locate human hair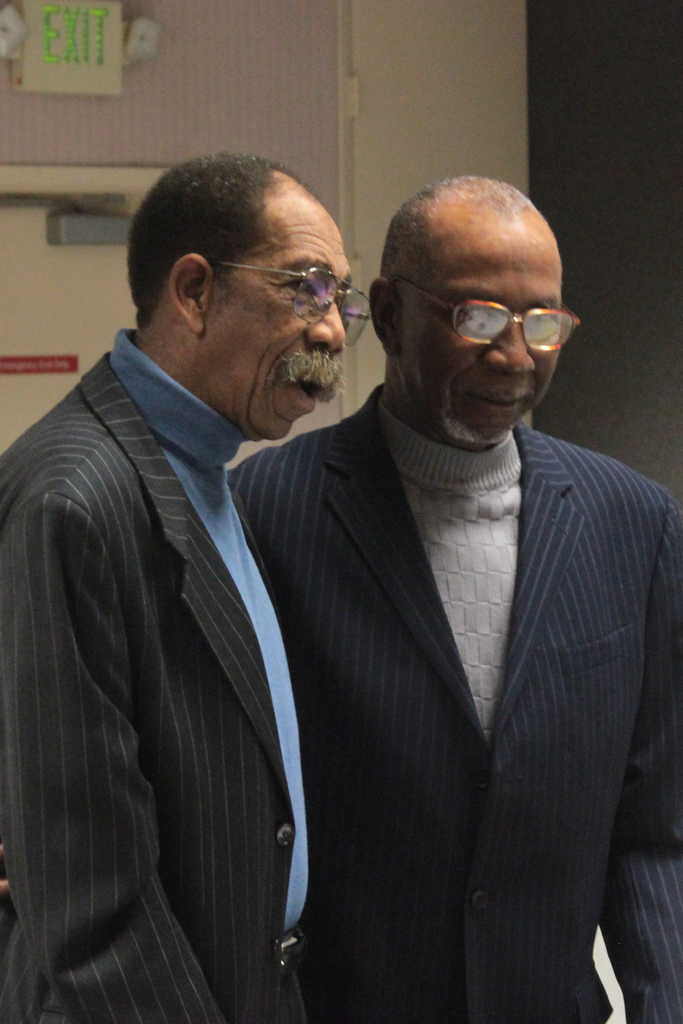
bbox(113, 145, 347, 371)
